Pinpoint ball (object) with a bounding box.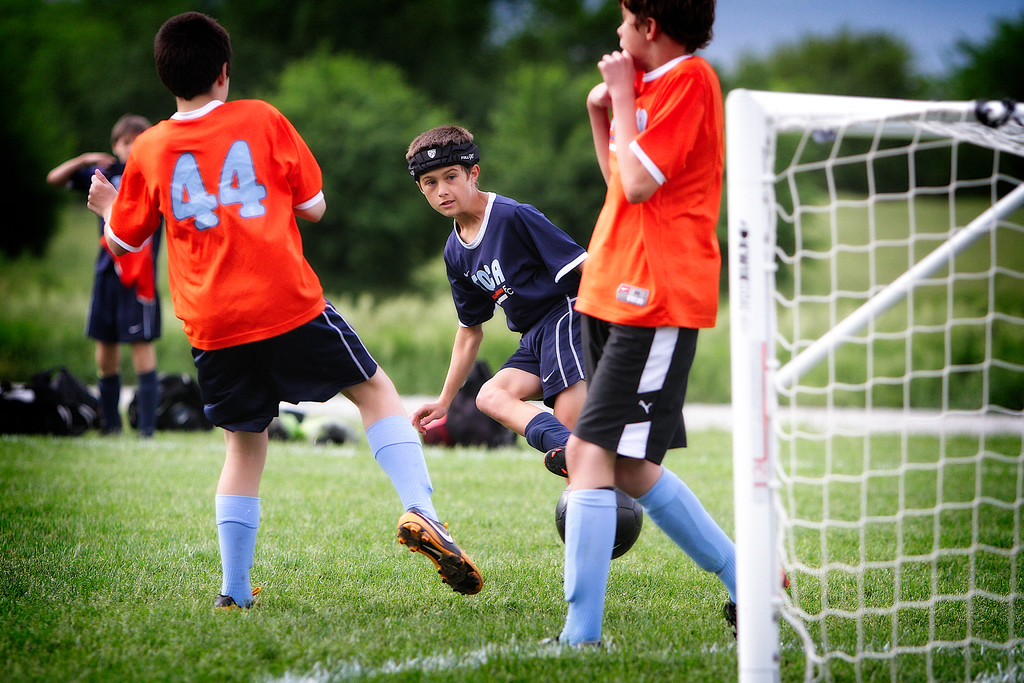
[551, 473, 643, 561].
